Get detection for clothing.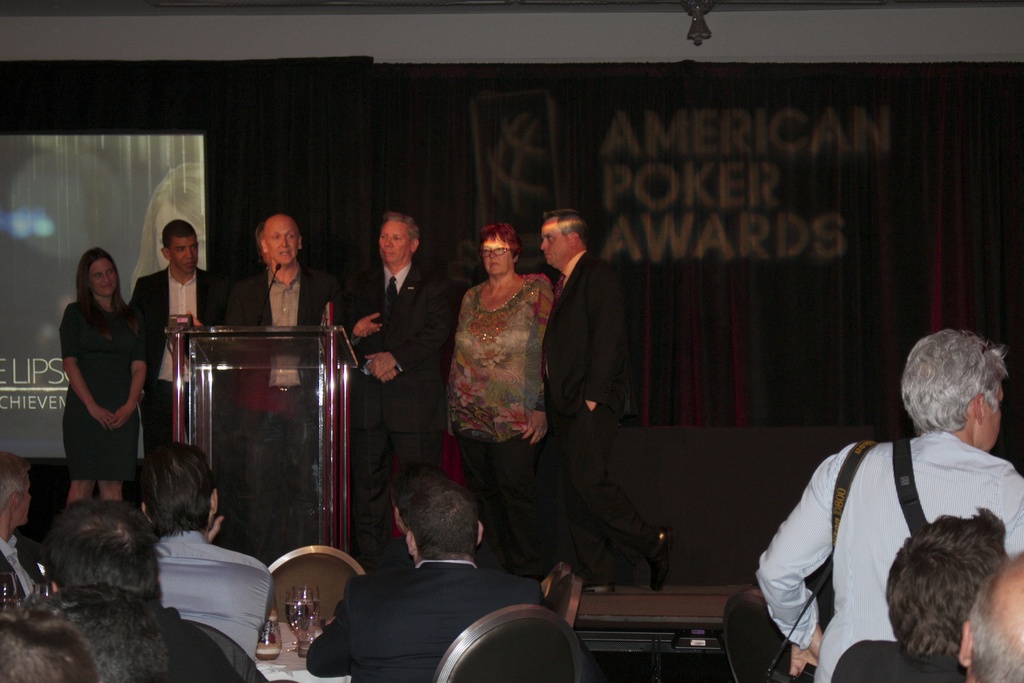
Detection: locate(771, 407, 1020, 680).
